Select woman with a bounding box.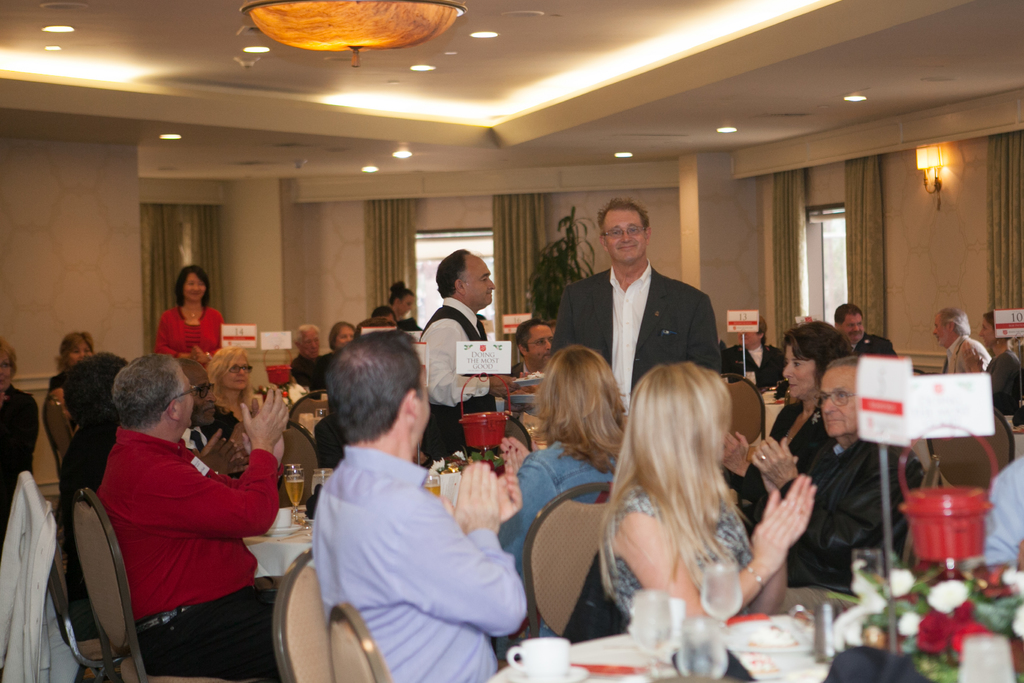
bbox=(147, 262, 232, 365).
